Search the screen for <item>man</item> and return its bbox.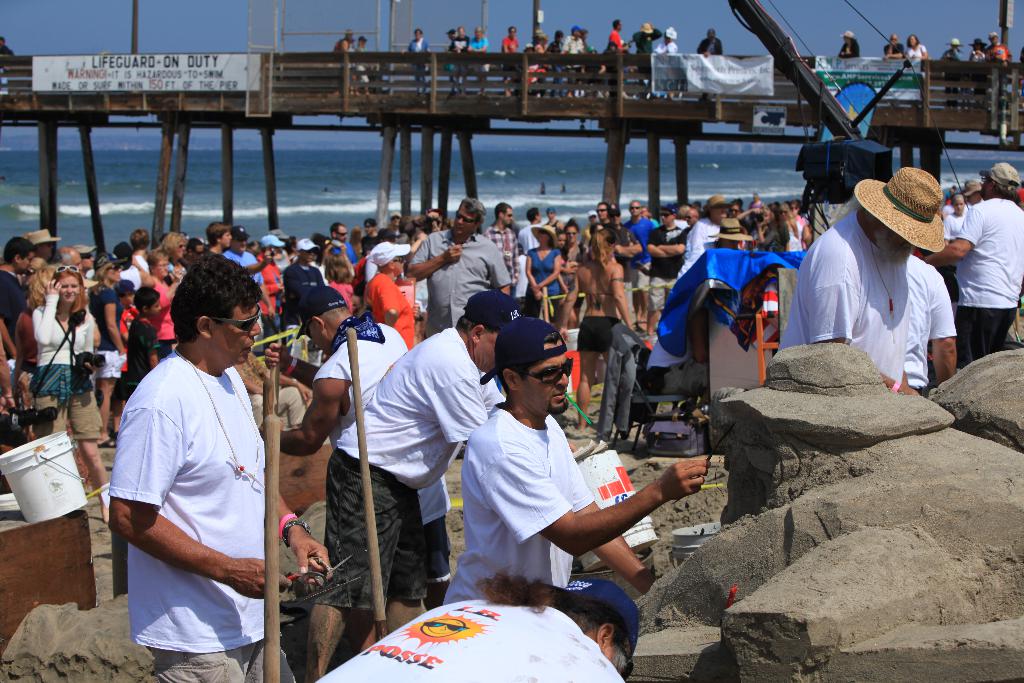
Found: [922,160,1023,365].
